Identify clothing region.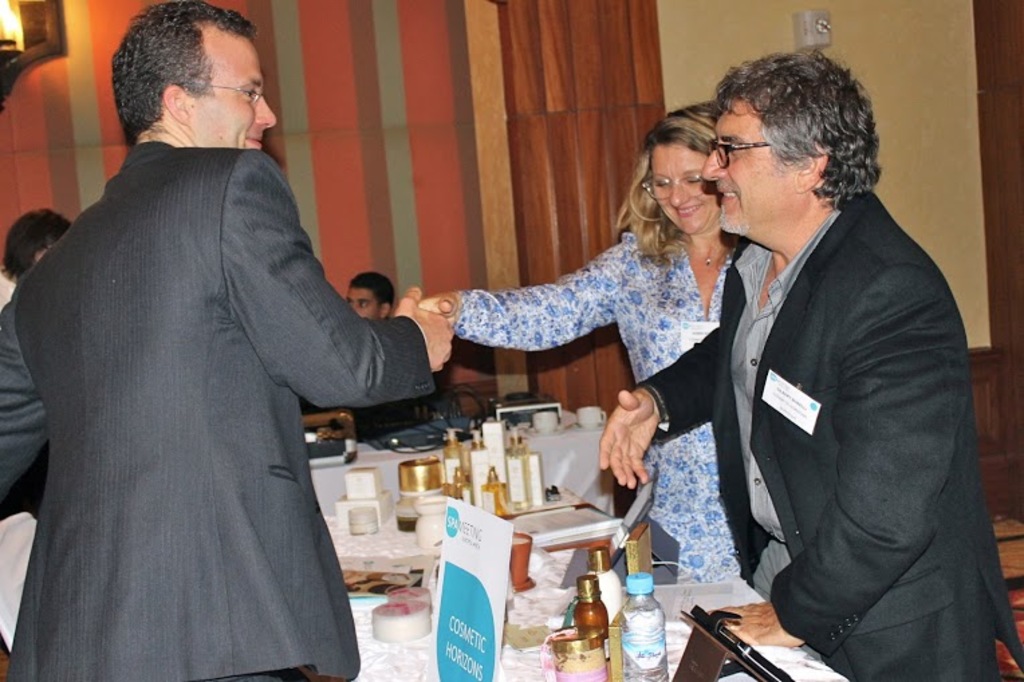
Region: 631, 193, 1019, 681.
